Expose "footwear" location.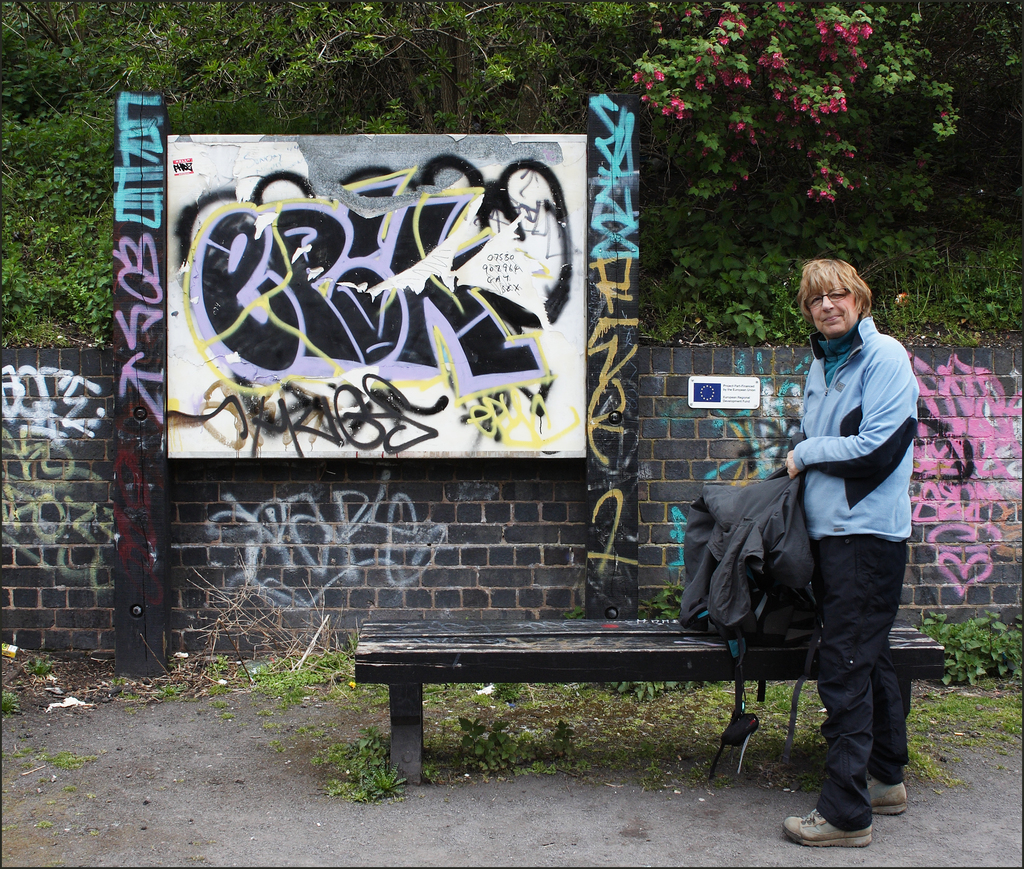
Exposed at crop(868, 776, 907, 818).
